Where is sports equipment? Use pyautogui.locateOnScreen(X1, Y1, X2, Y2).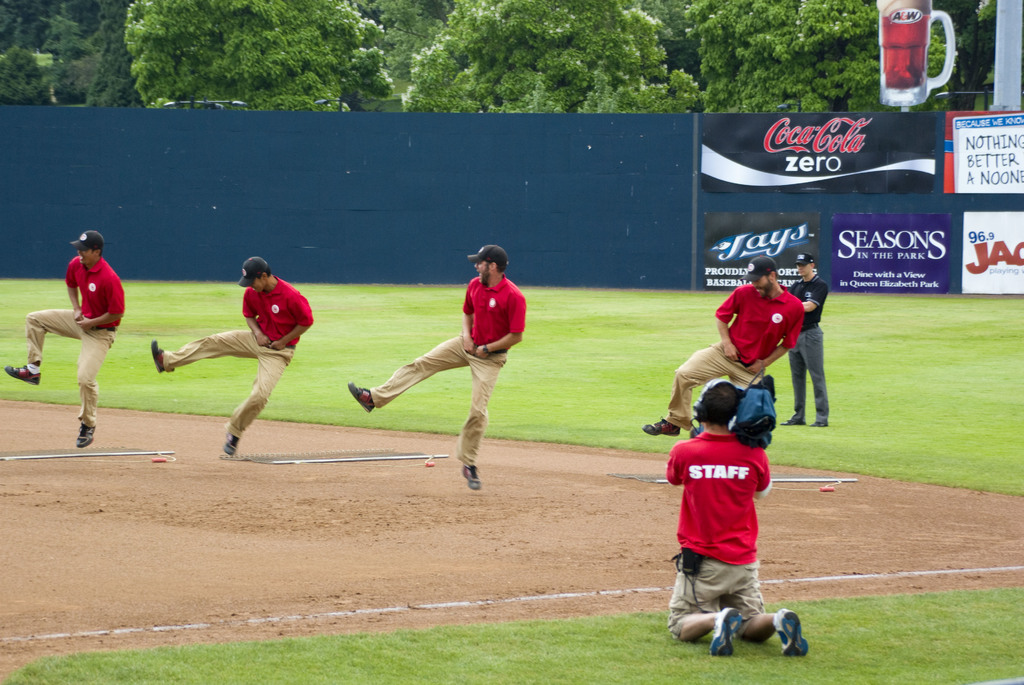
pyautogui.locateOnScreen(713, 605, 739, 659).
